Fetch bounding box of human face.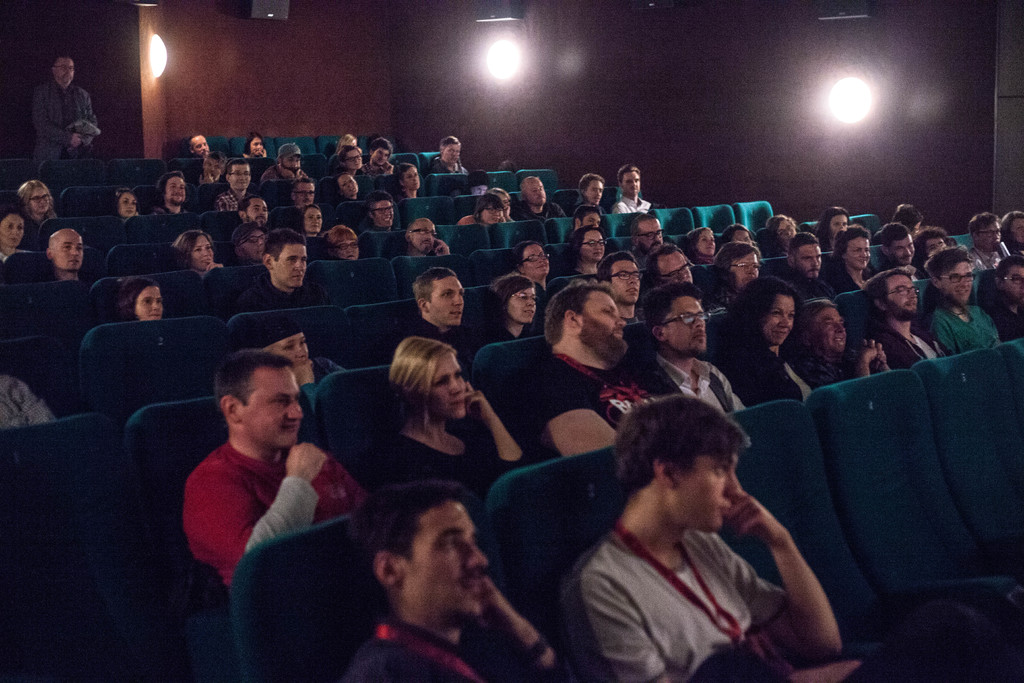
Bbox: left=57, top=58, right=81, bottom=86.
